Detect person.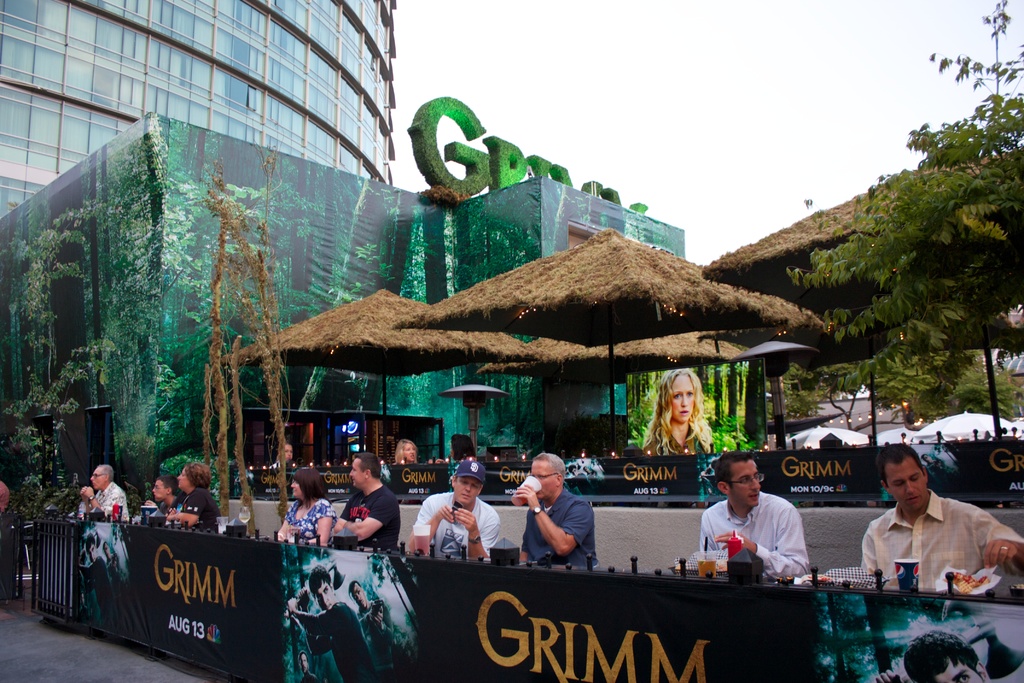
Detected at <box>936,447,963,473</box>.
